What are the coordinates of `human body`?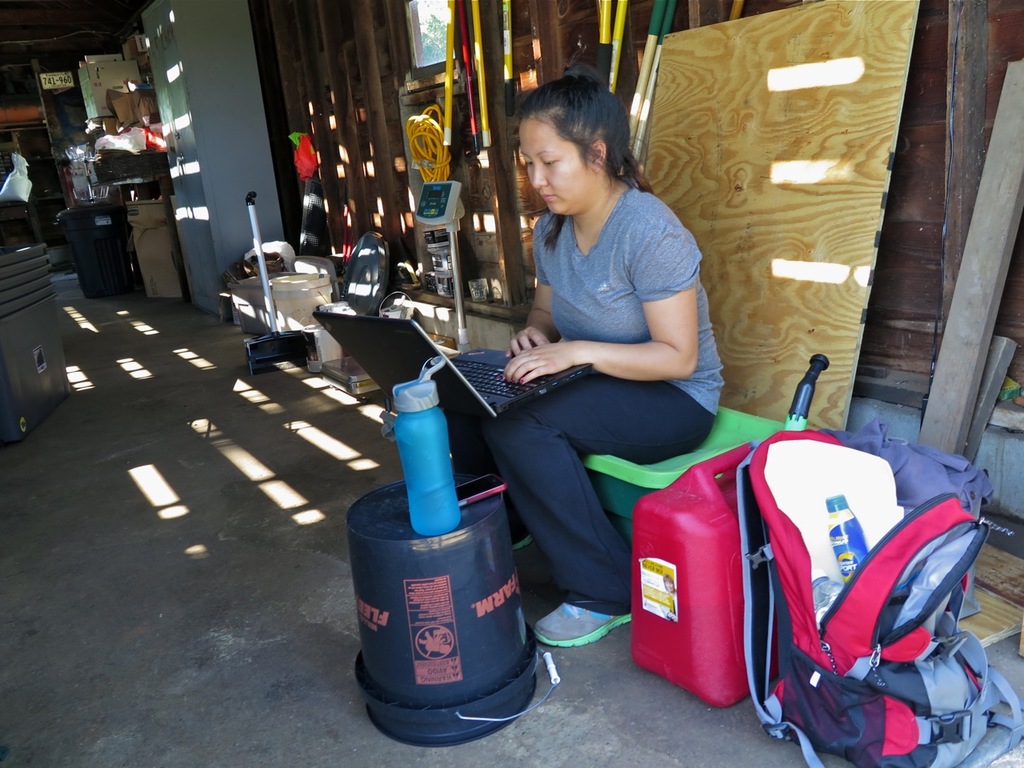
x1=419, y1=127, x2=725, y2=652.
